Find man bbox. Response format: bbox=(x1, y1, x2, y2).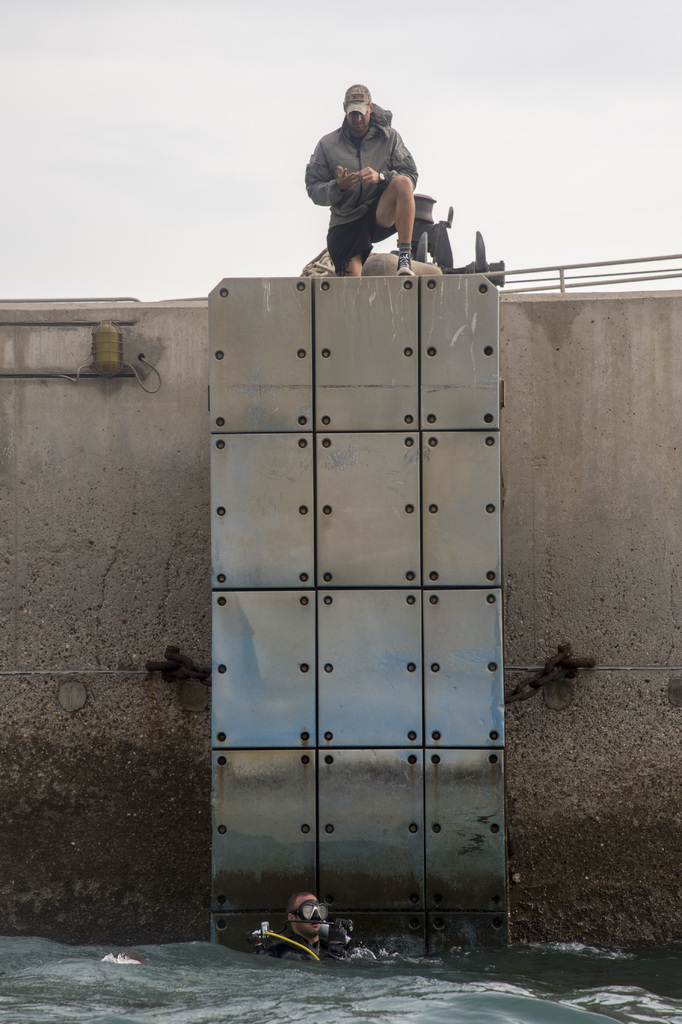
bbox=(249, 891, 384, 966).
